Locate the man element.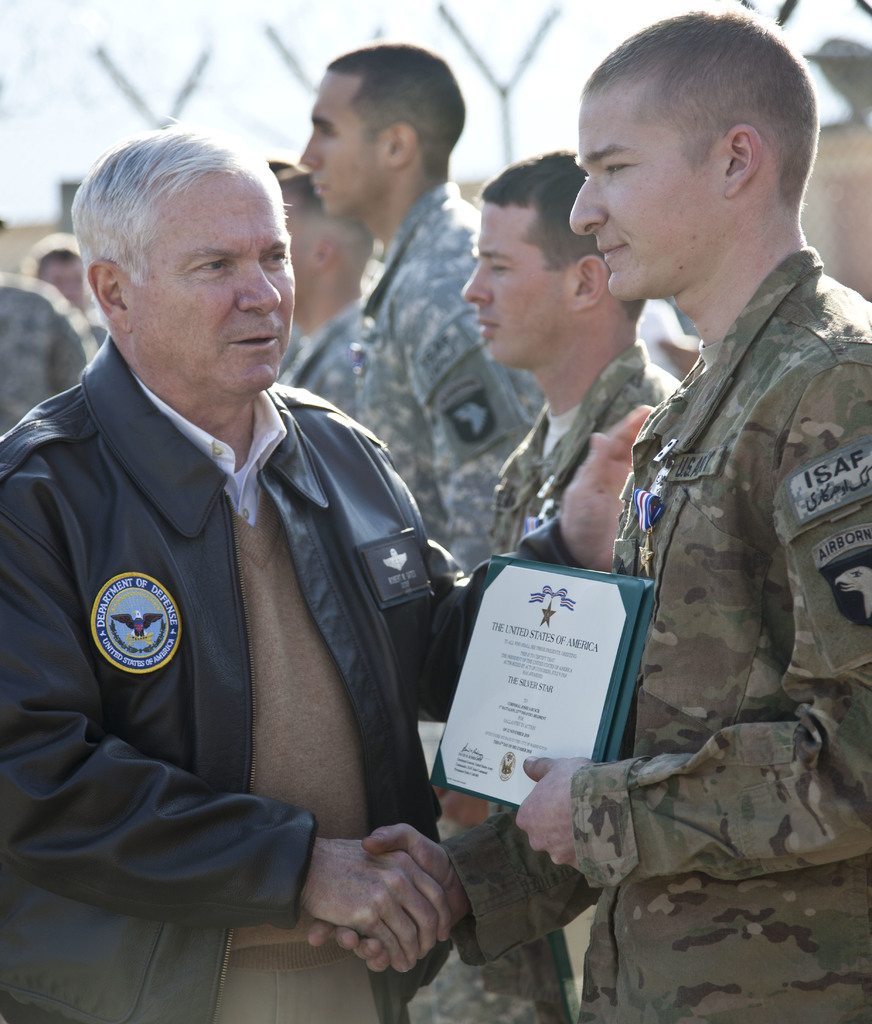
Element bbox: bbox(284, 167, 396, 474).
